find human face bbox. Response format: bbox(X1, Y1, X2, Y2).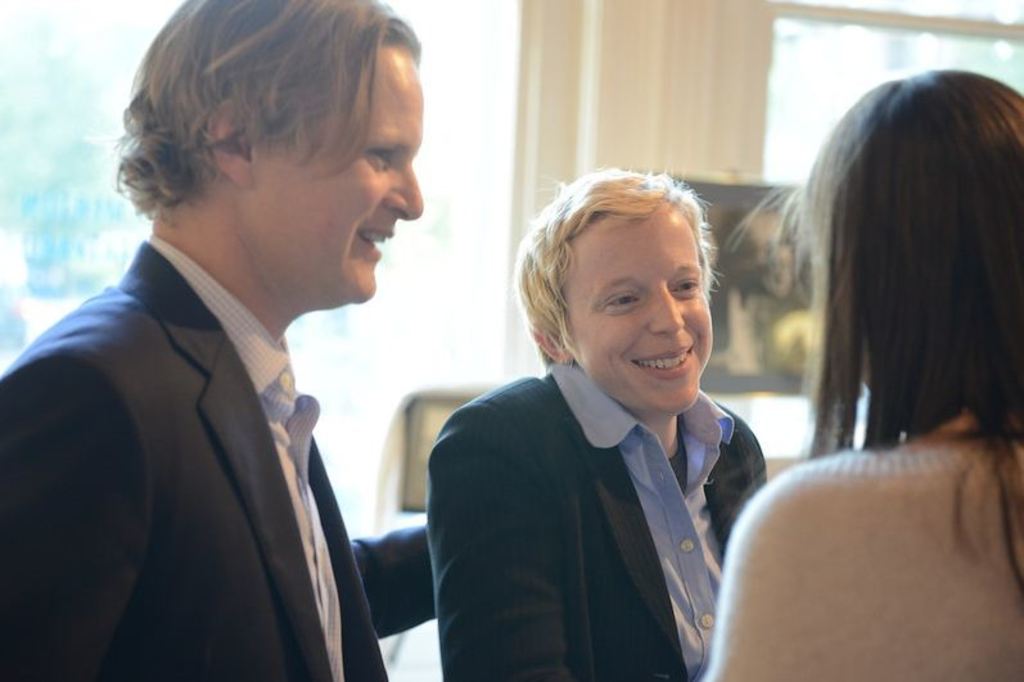
bbox(251, 39, 423, 295).
